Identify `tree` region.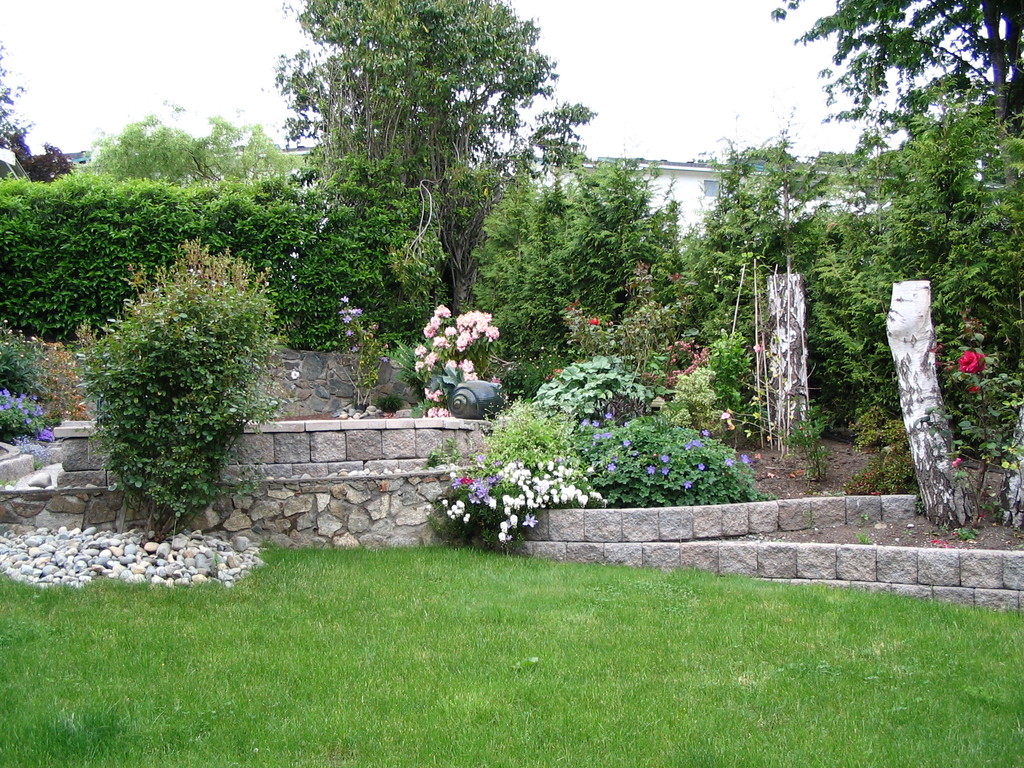
Region: 483 159 685 367.
